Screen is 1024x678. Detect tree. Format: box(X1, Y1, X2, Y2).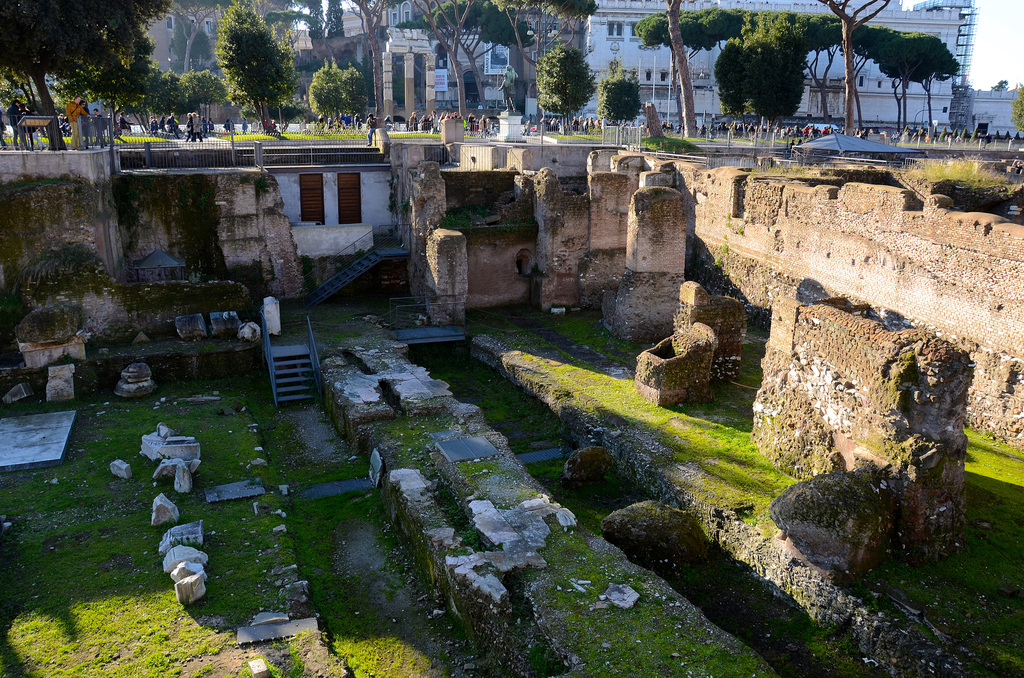
box(533, 45, 593, 134).
